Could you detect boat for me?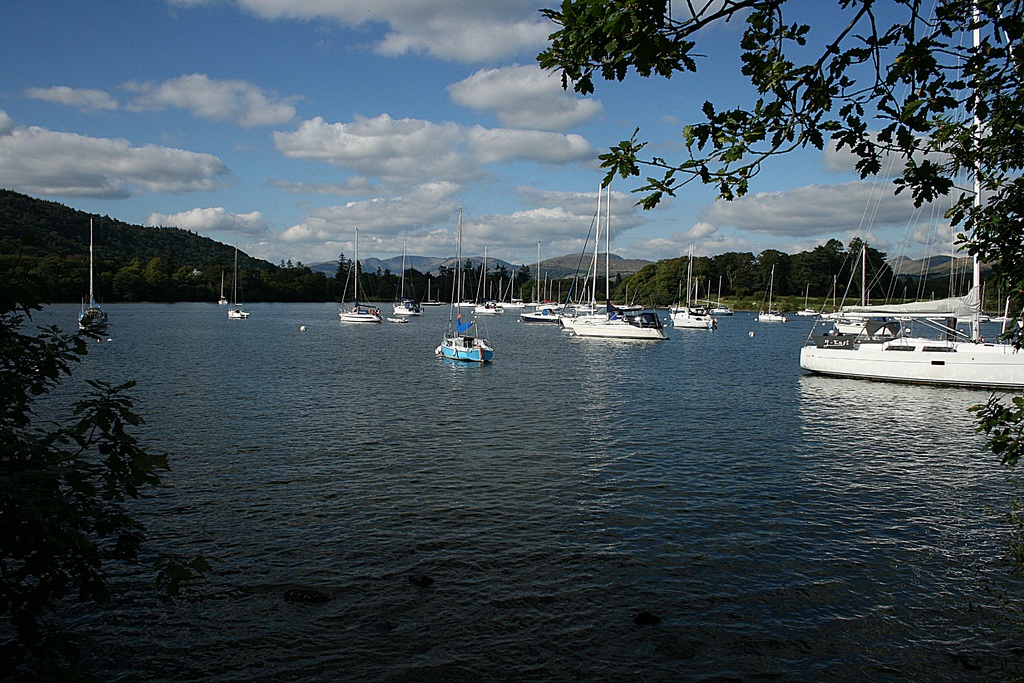
Detection result: detection(758, 263, 789, 322).
